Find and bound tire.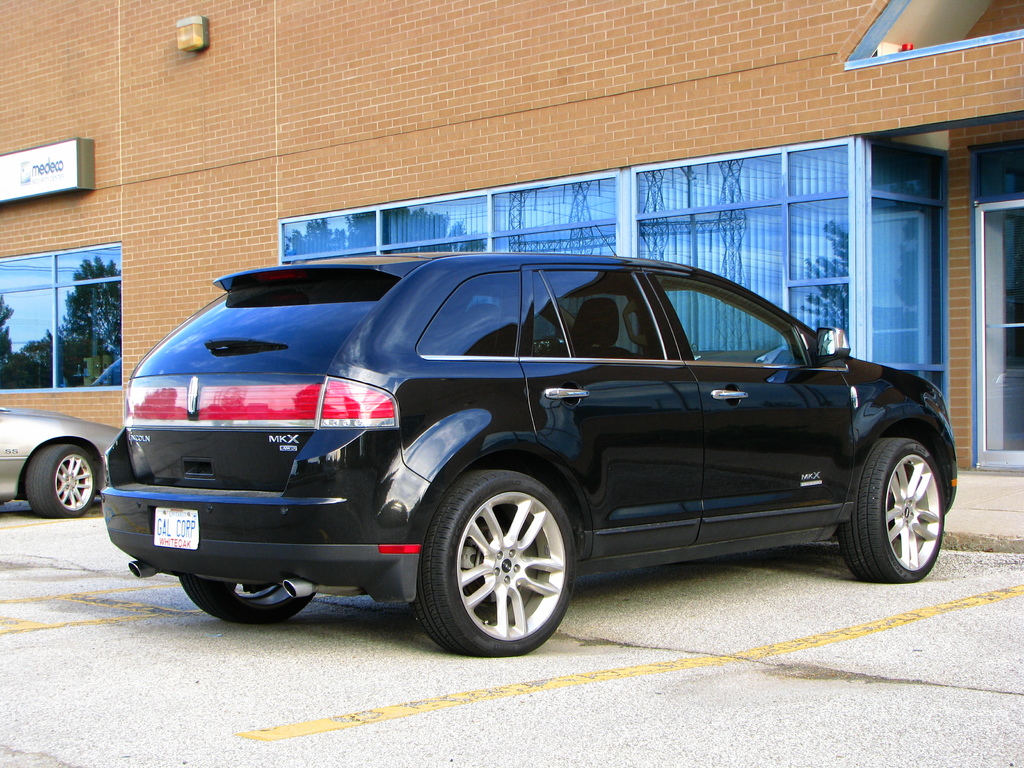
Bound: x1=180, y1=573, x2=313, y2=623.
